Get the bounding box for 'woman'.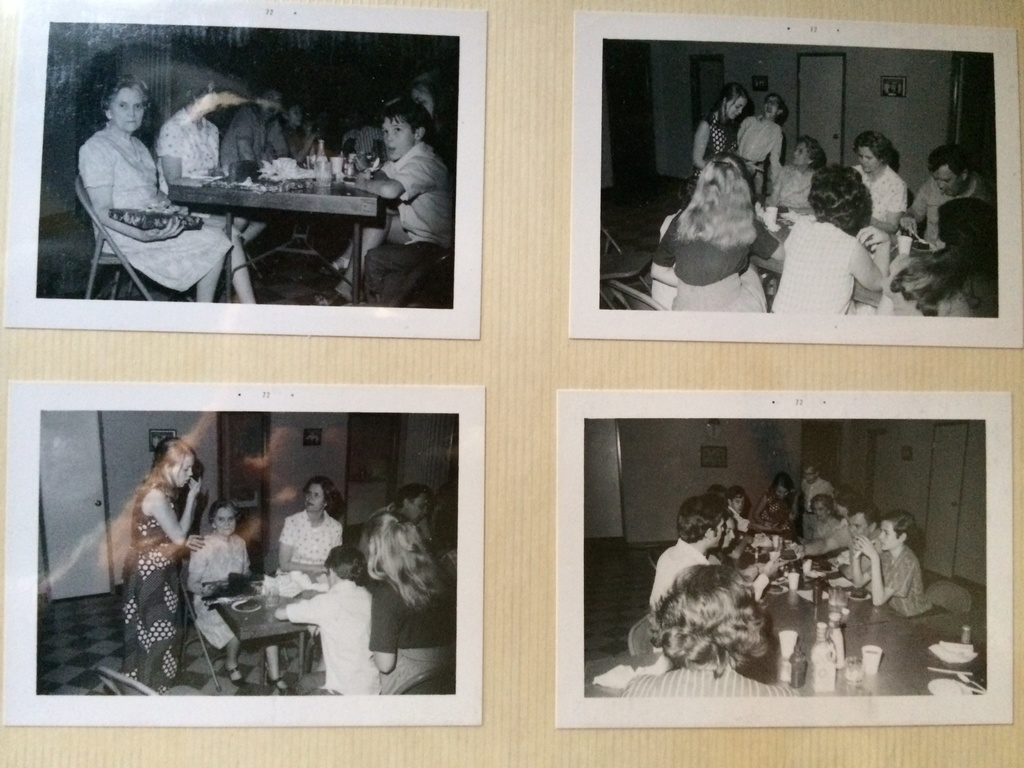
(left=849, top=132, right=911, bottom=233).
